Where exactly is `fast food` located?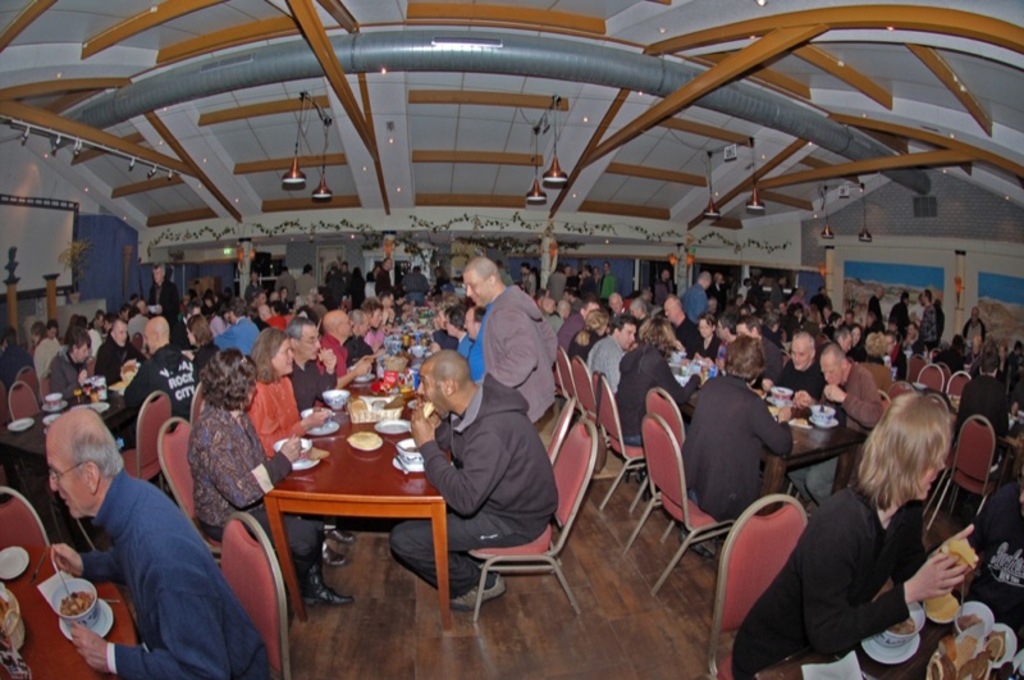
Its bounding box is <region>421, 401, 435, 417</region>.
